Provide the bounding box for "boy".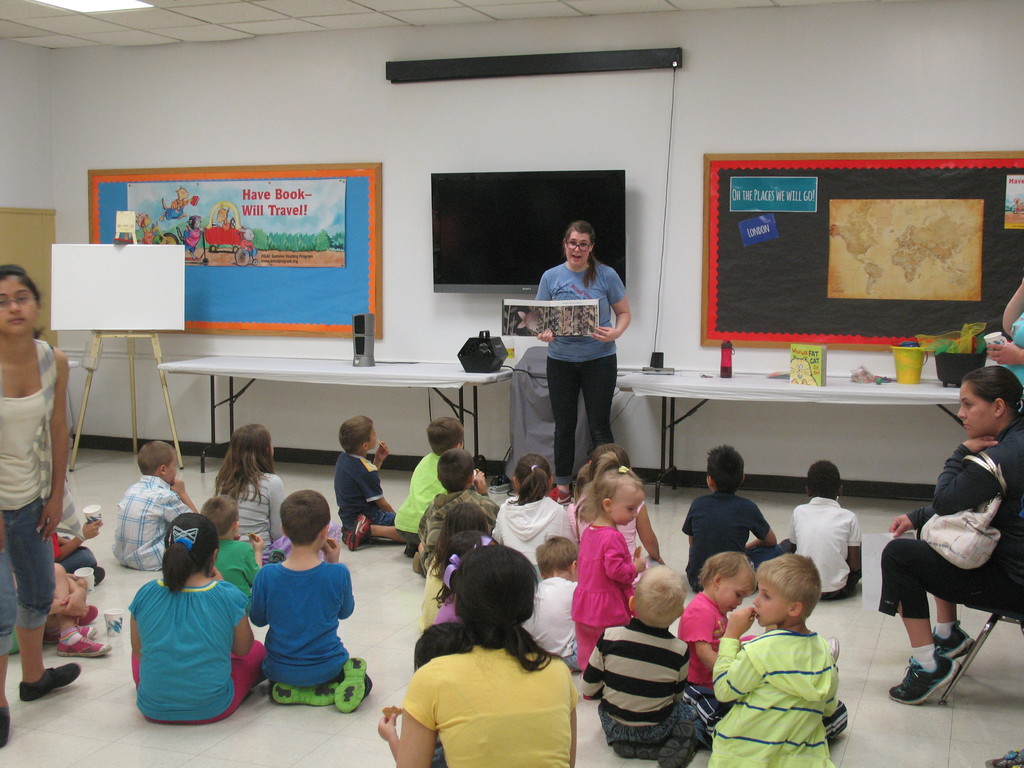
681:557:867:767.
